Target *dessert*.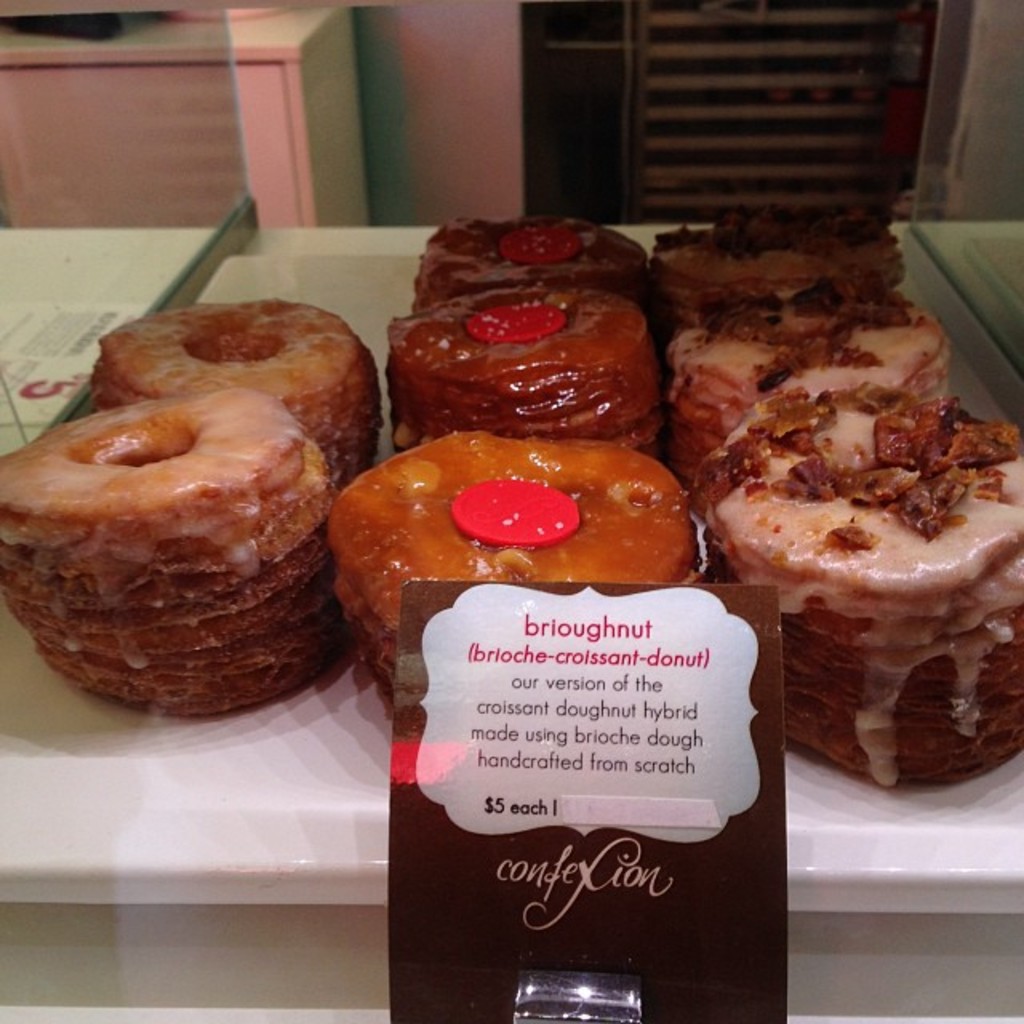
Target region: [x1=0, y1=400, x2=341, y2=720].
